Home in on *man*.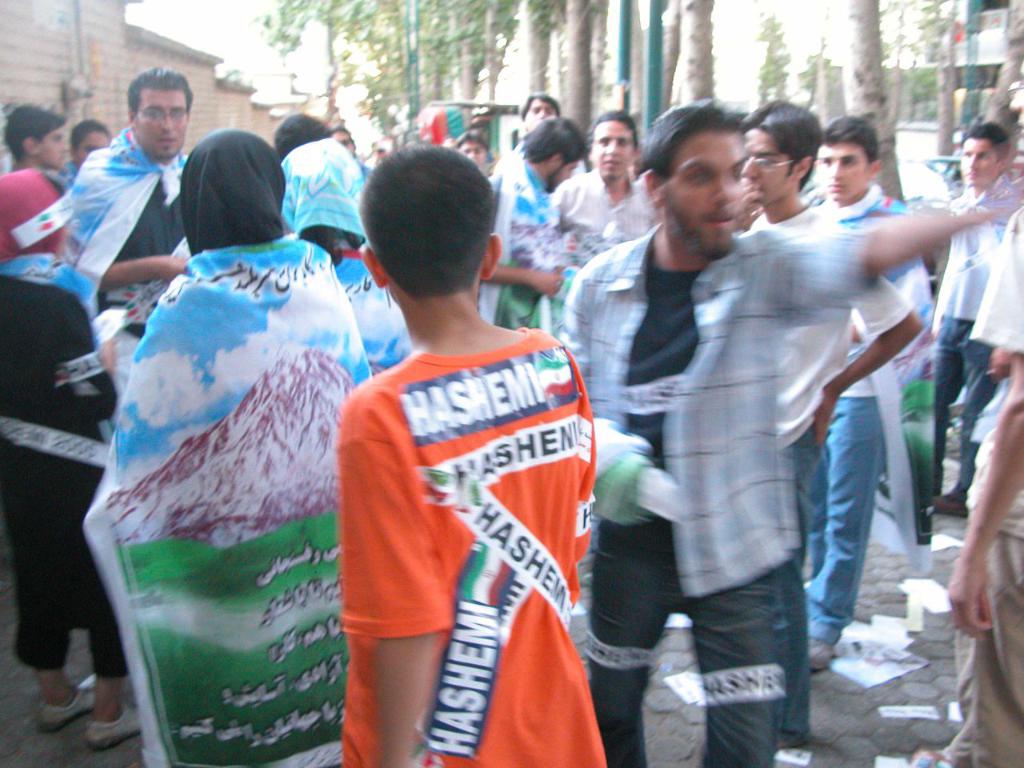
Homed in at [561,99,1002,767].
